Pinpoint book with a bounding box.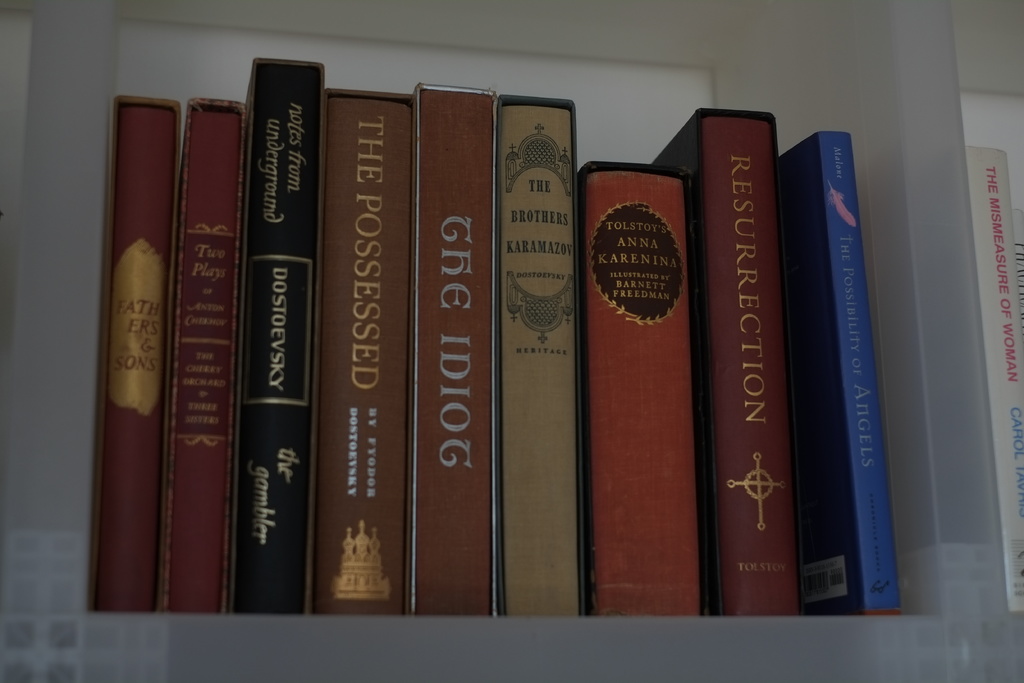
select_region(780, 128, 901, 616).
